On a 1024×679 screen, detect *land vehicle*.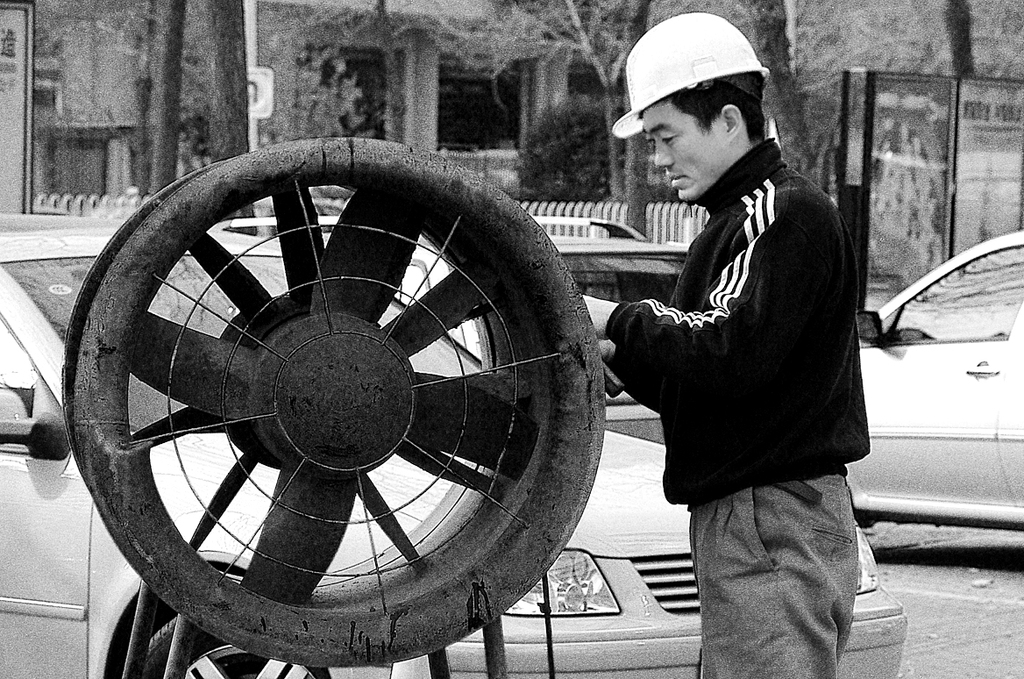
<region>845, 229, 1023, 533</region>.
